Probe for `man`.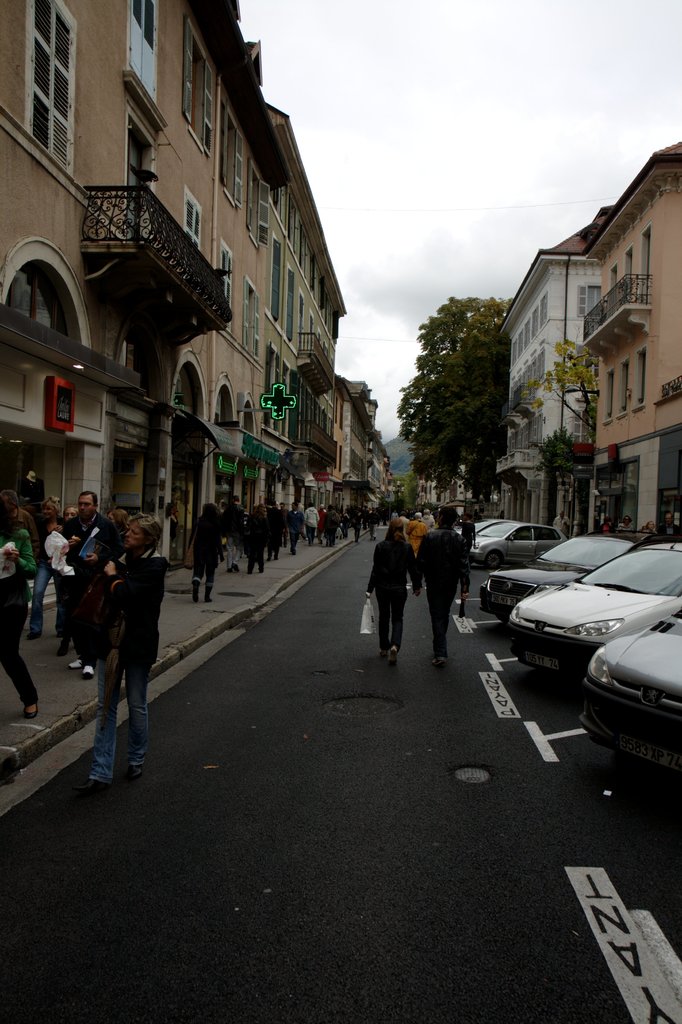
Probe result: crop(657, 515, 681, 532).
